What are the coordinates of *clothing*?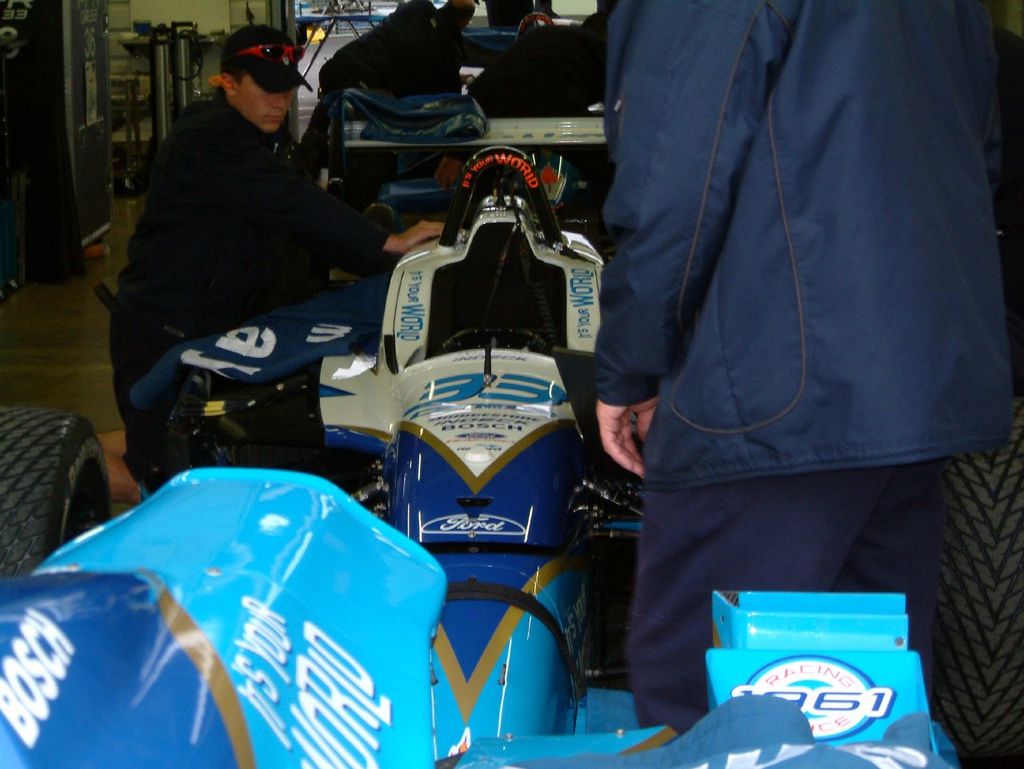
pyautogui.locateOnScreen(559, 0, 997, 687).
